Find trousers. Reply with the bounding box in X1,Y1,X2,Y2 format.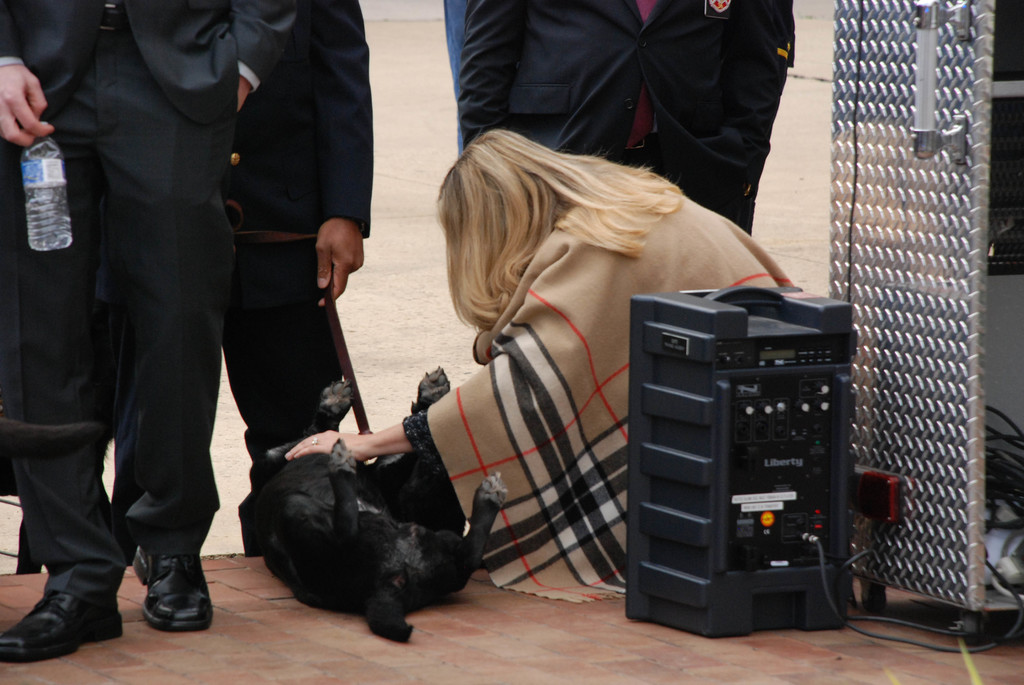
735,143,769,236.
